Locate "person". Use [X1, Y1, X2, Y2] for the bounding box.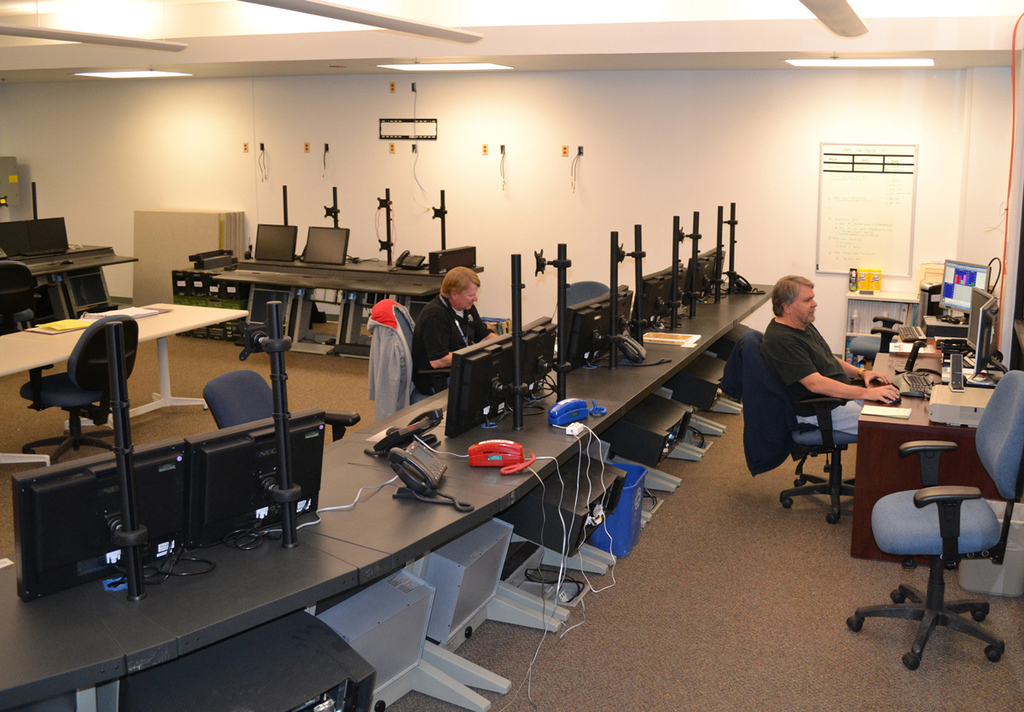
[751, 281, 900, 441].
